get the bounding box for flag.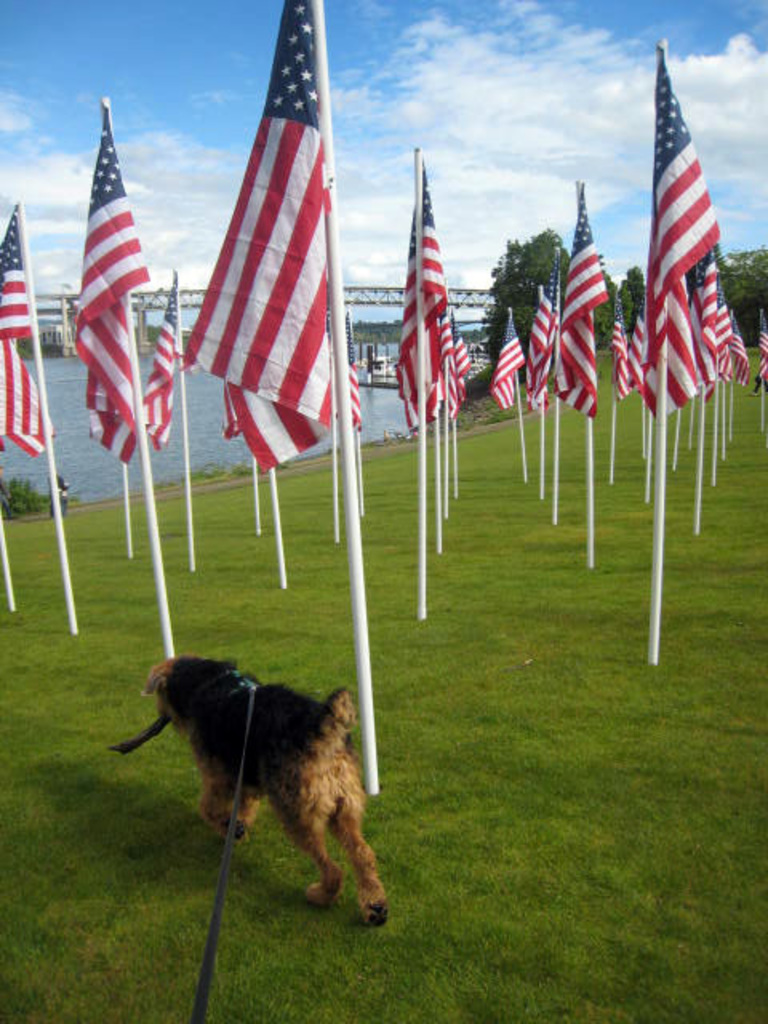
<bbox>128, 282, 181, 448</bbox>.
